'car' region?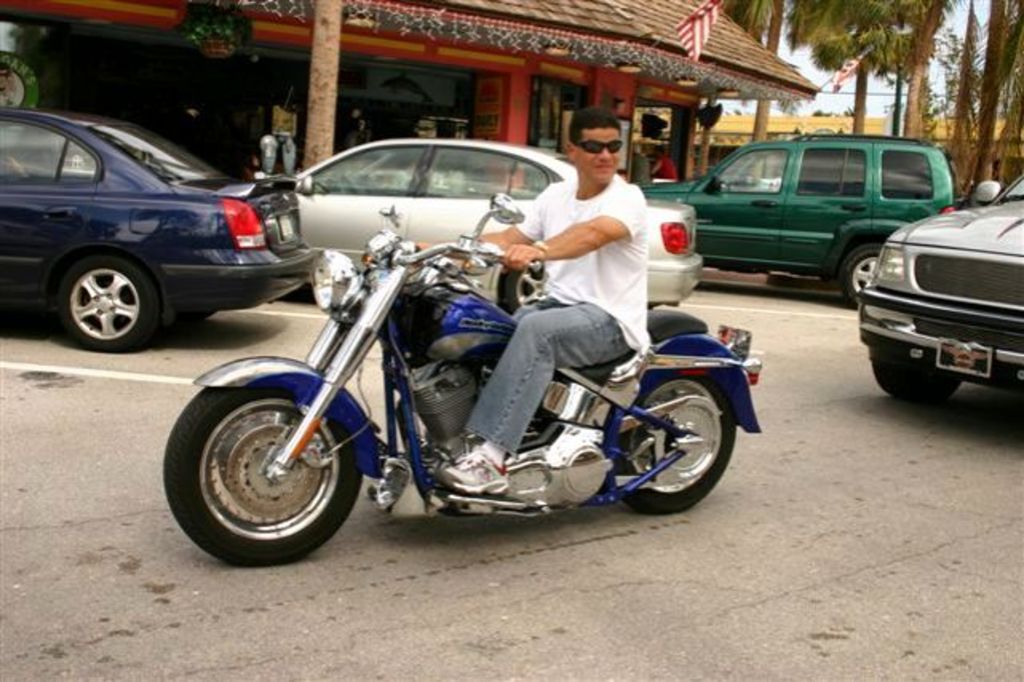
Rect(3, 105, 321, 351)
